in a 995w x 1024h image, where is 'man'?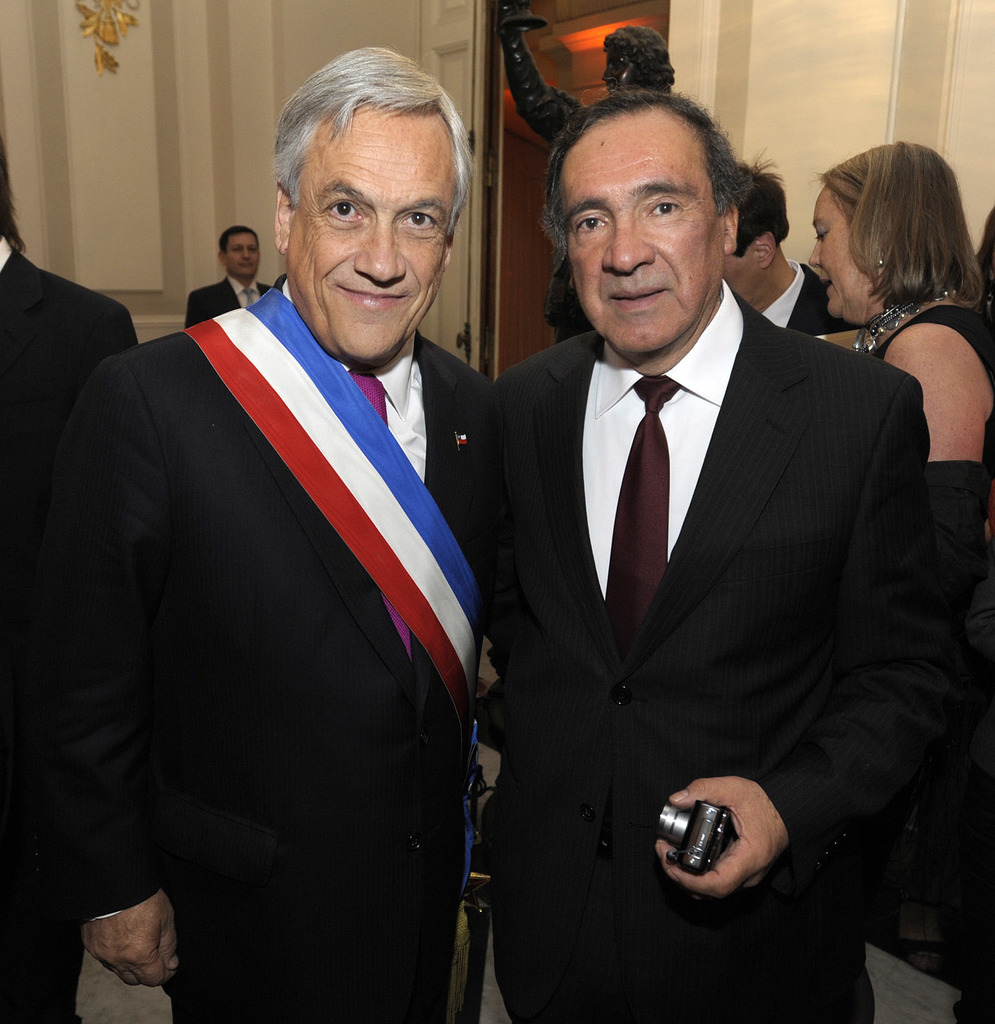
region(711, 169, 850, 332).
